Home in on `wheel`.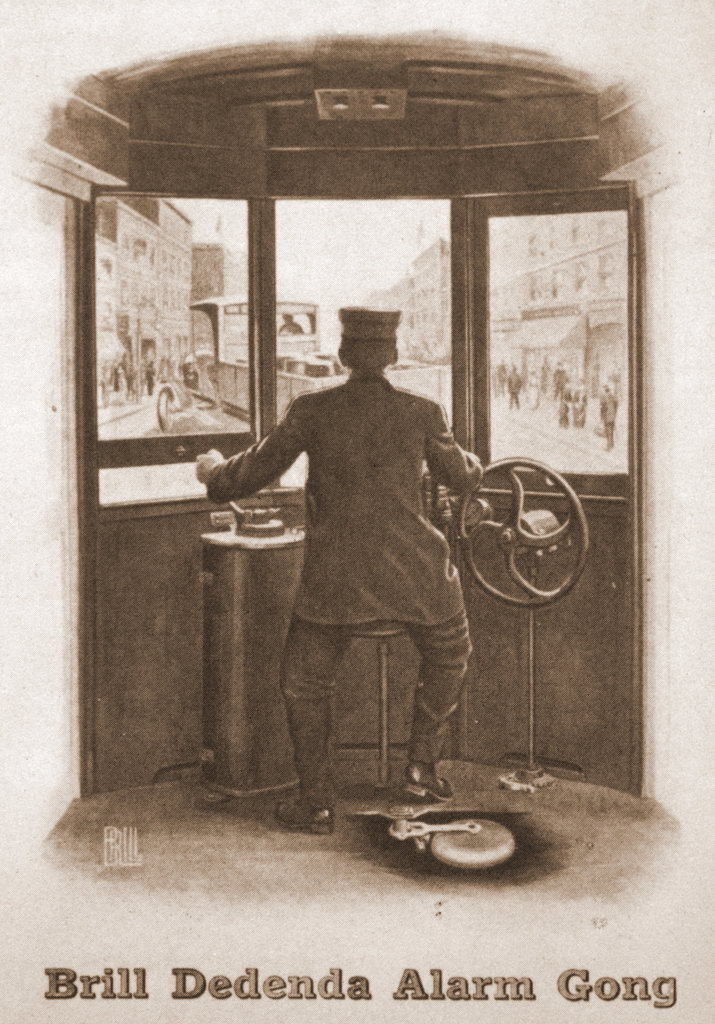
Homed in at [left=450, top=450, right=593, bottom=604].
